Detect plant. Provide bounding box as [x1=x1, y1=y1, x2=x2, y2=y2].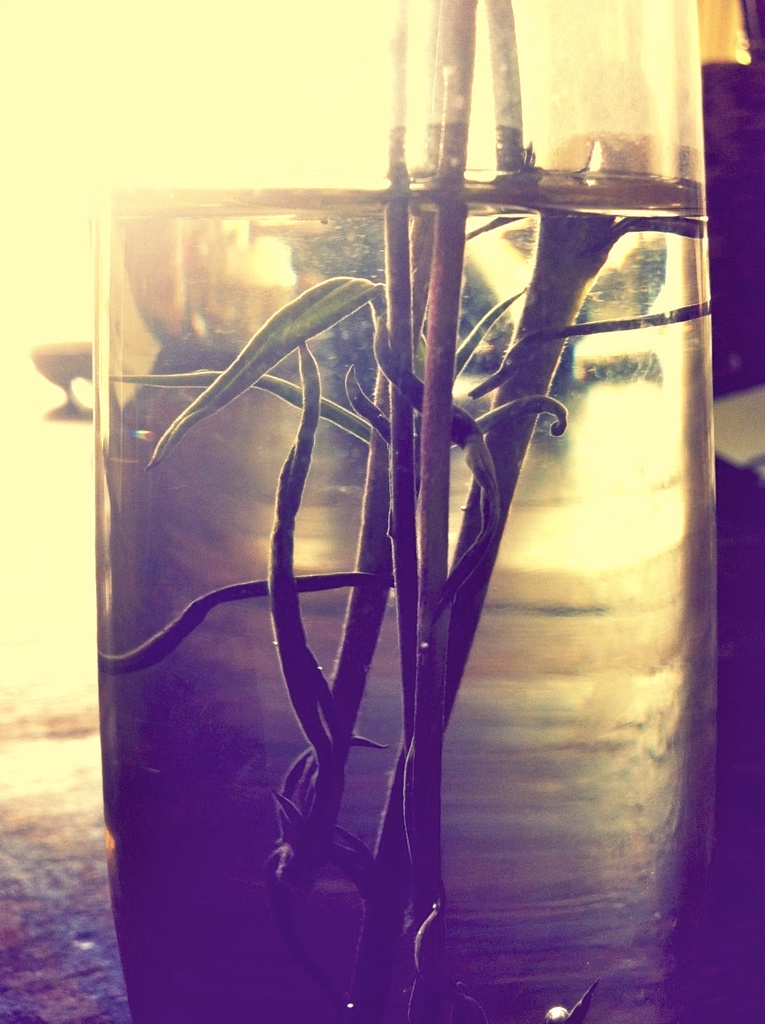
[x1=81, y1=0, x2=711, y2=1023].
